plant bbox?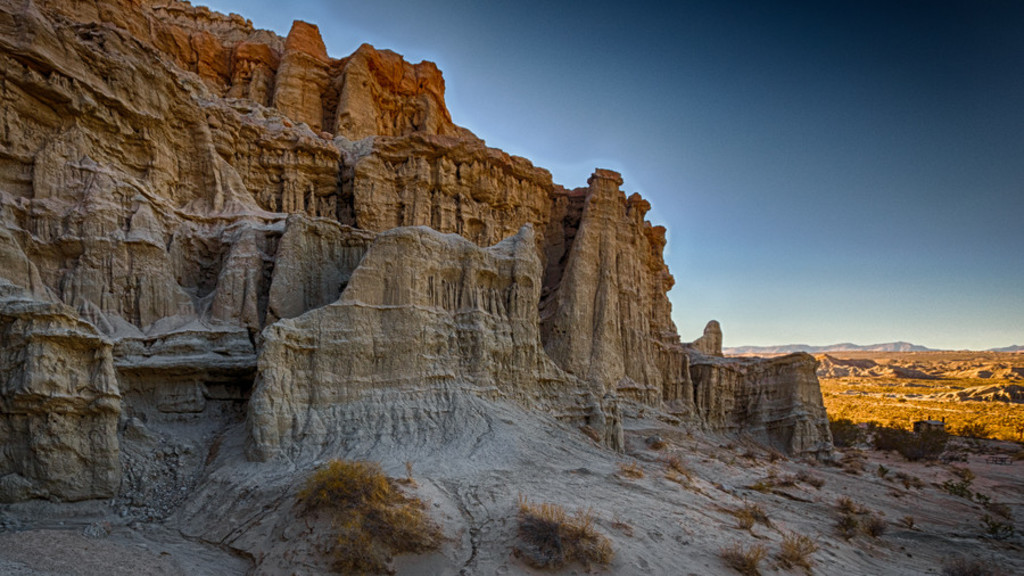
crop(621, 458, 644, 479)
